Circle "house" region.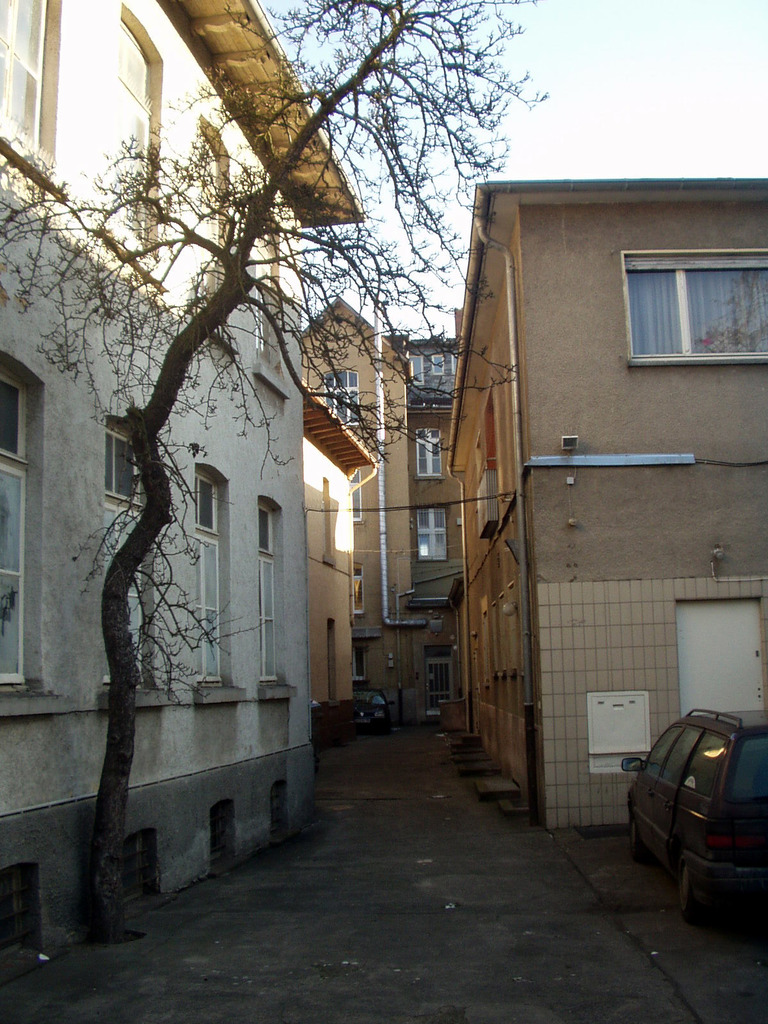
Region: (left=434, top=187, right=767, bottom=837).
